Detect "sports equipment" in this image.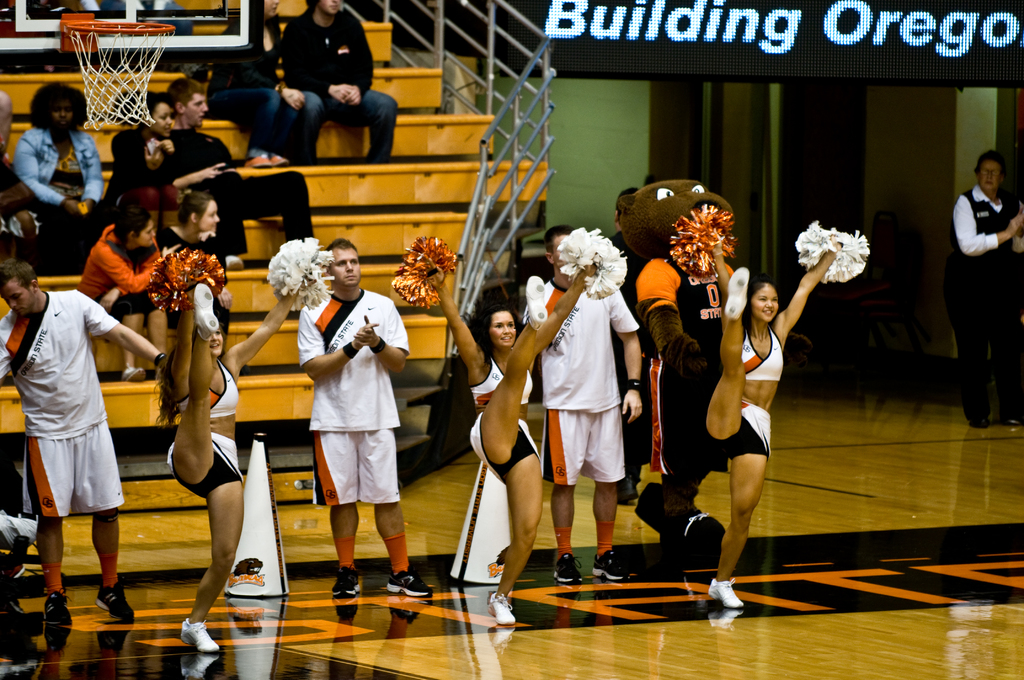
Detection: 37/588/74/629.
